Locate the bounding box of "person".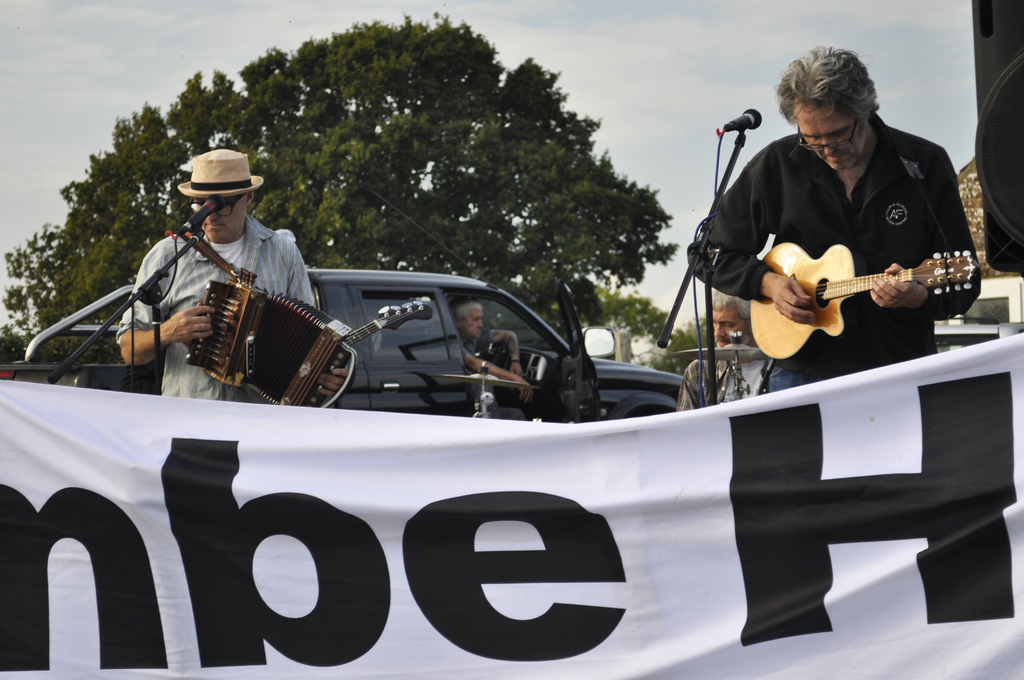
Bounding box: <region>454, 292, 535, 409</region>.
